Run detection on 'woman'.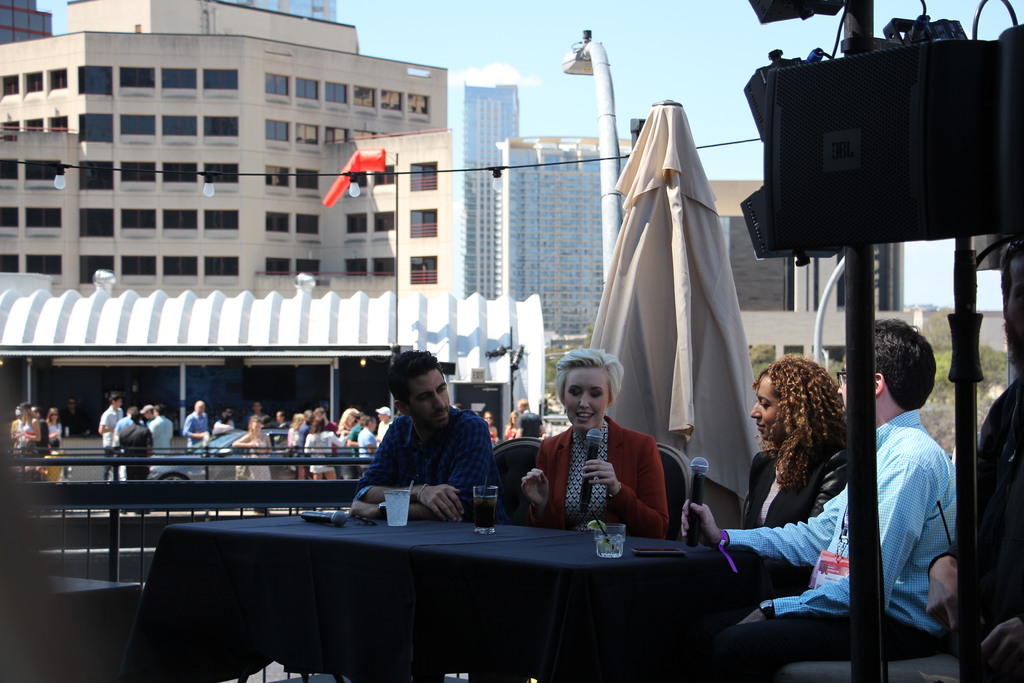
Result: {"x1": 228, "y1": 417, "x2": 278, "y2": 480}.
